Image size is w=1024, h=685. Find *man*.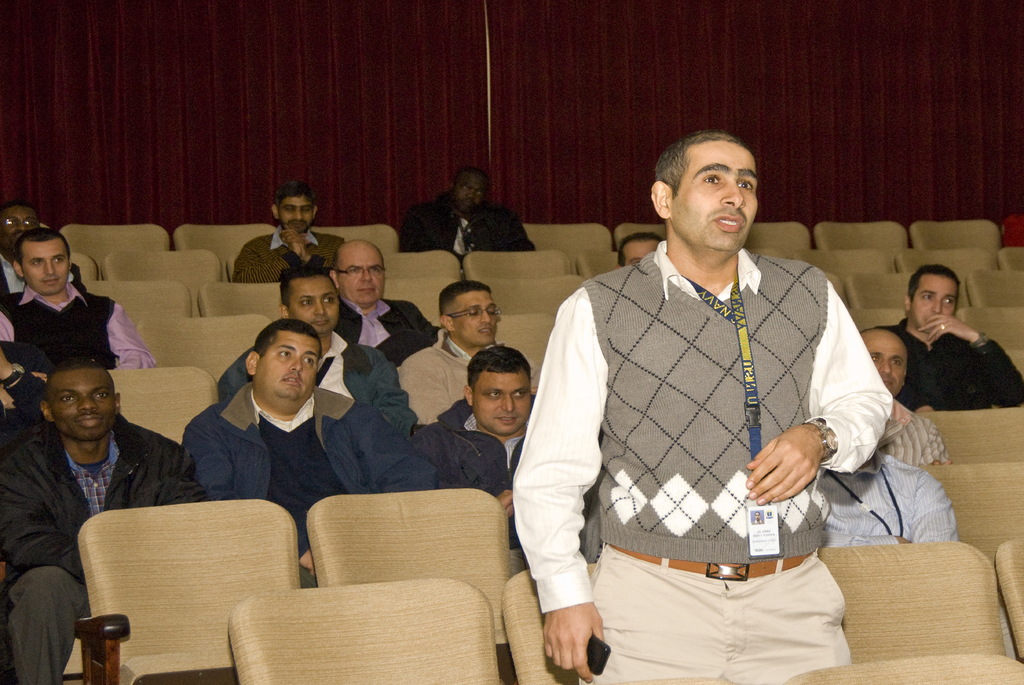
bbox=[619, 239, 668, 266].
